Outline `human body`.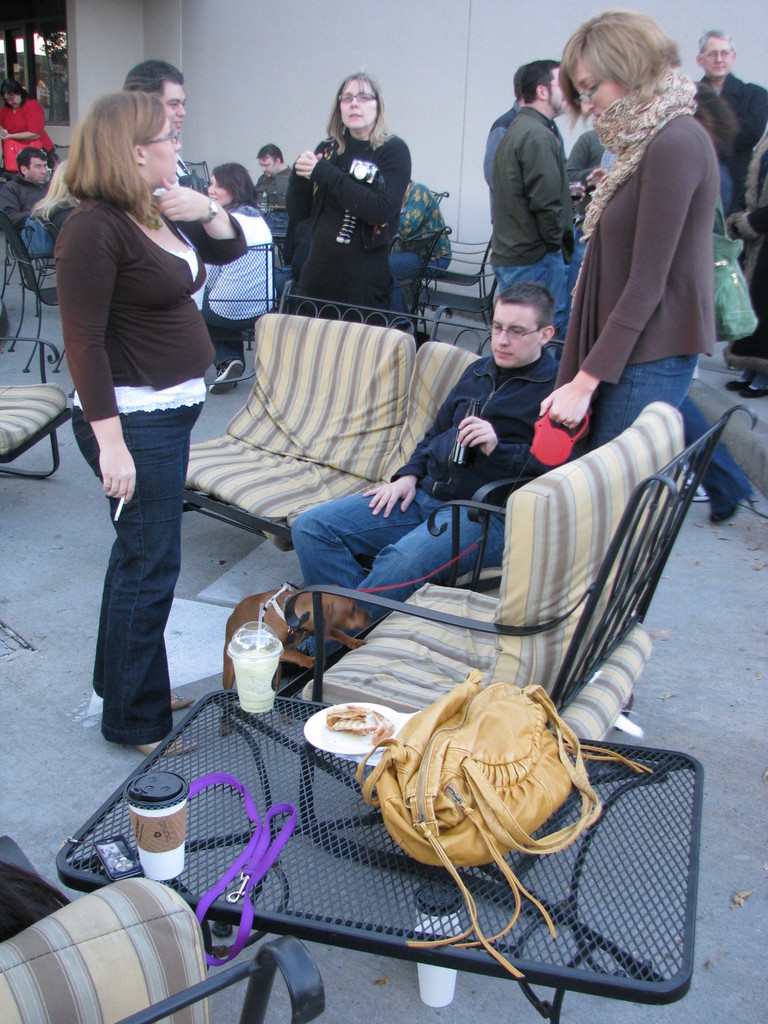
Outline: left=698, top=33, right=767, bottom=209.
